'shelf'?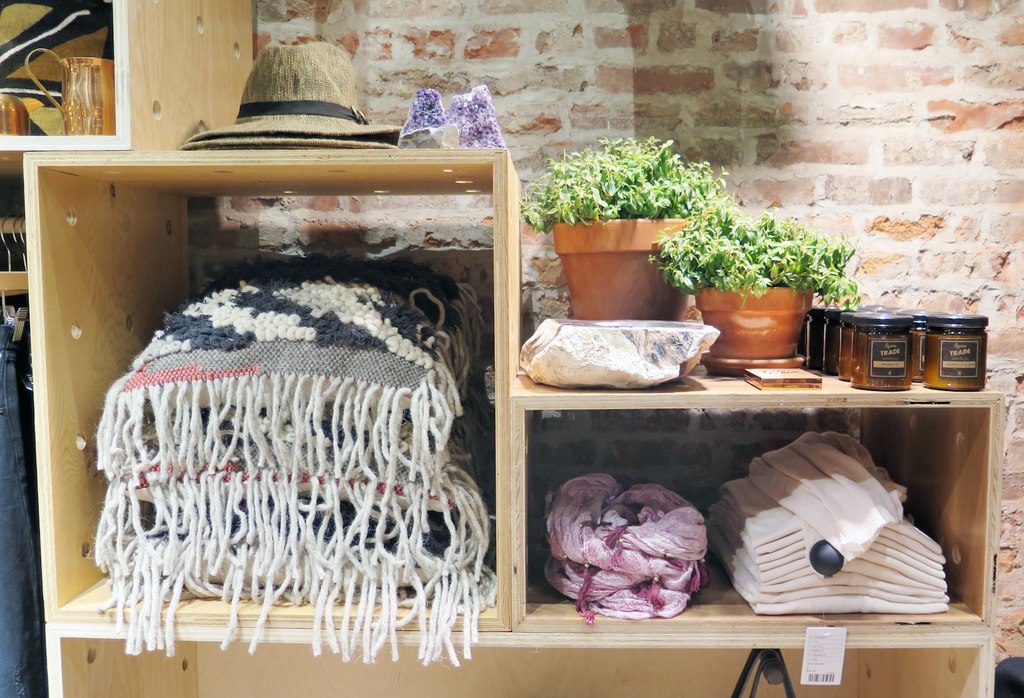
detection(0, 0, 129, 151)
